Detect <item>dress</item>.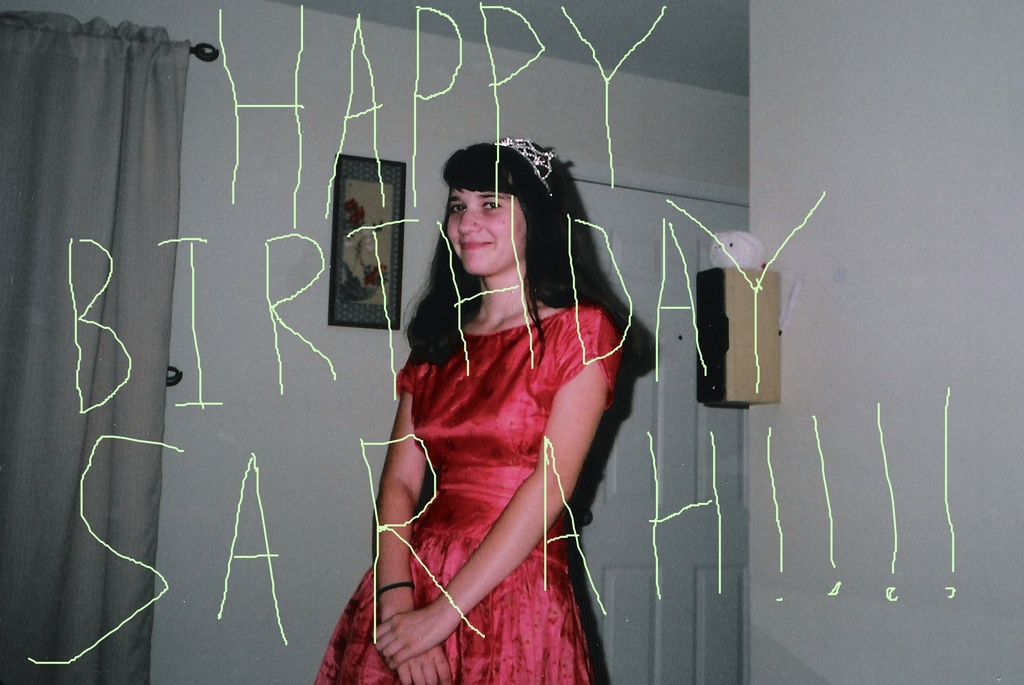
Detected at bbox=(314, 300, 625, 684).
